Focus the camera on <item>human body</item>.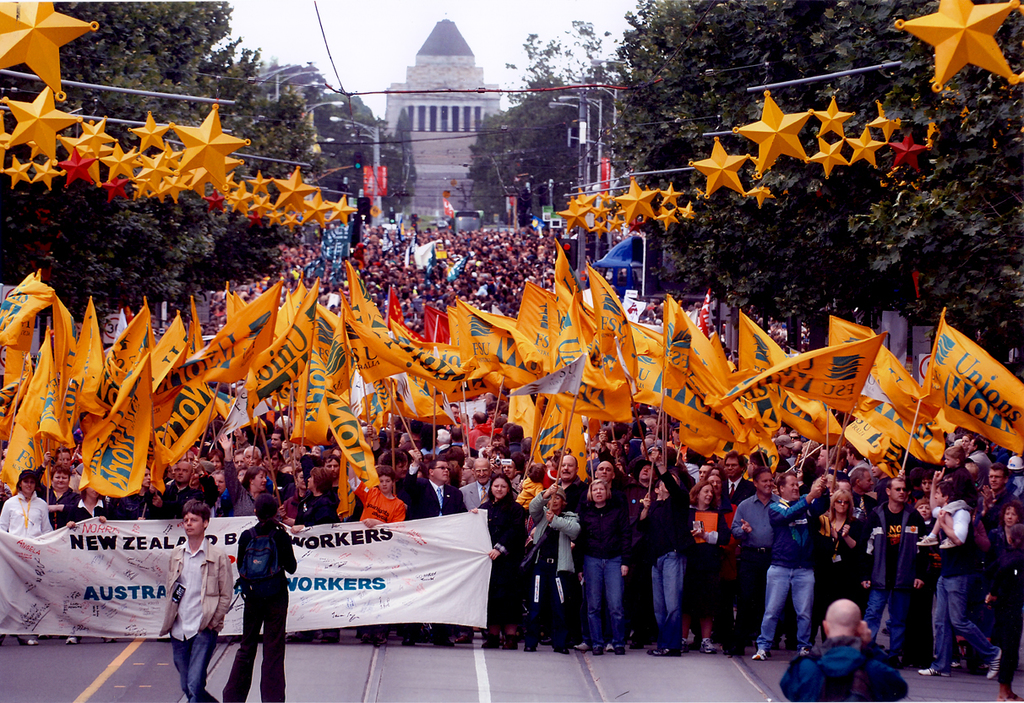
Focus region: (924, 495, 1006, 682).
